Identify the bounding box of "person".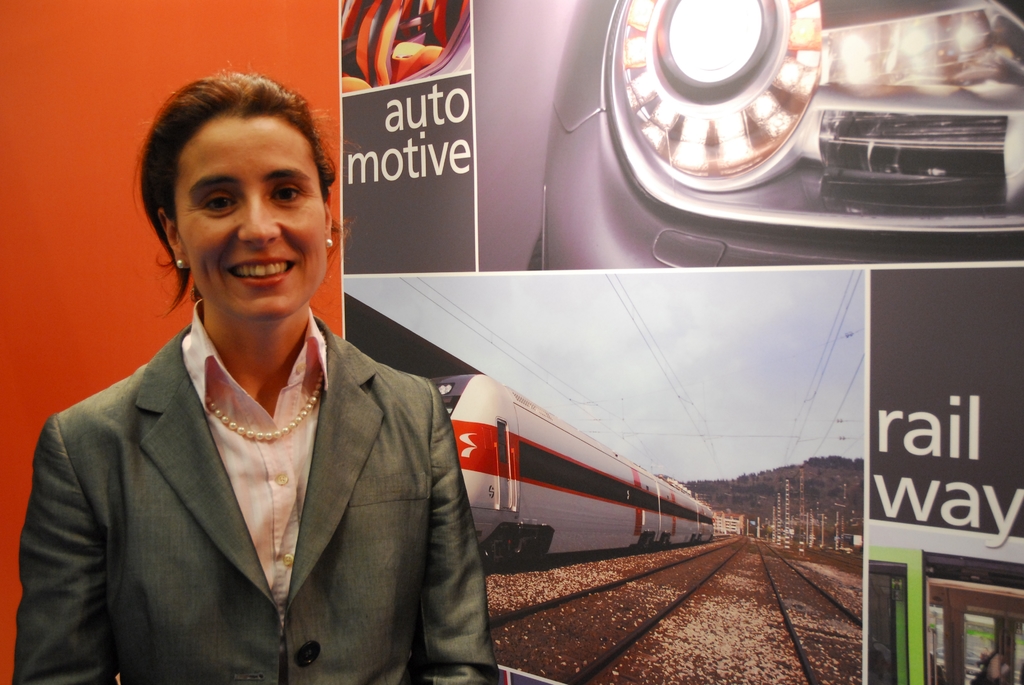
Rect(32, 90, 502, 673).
